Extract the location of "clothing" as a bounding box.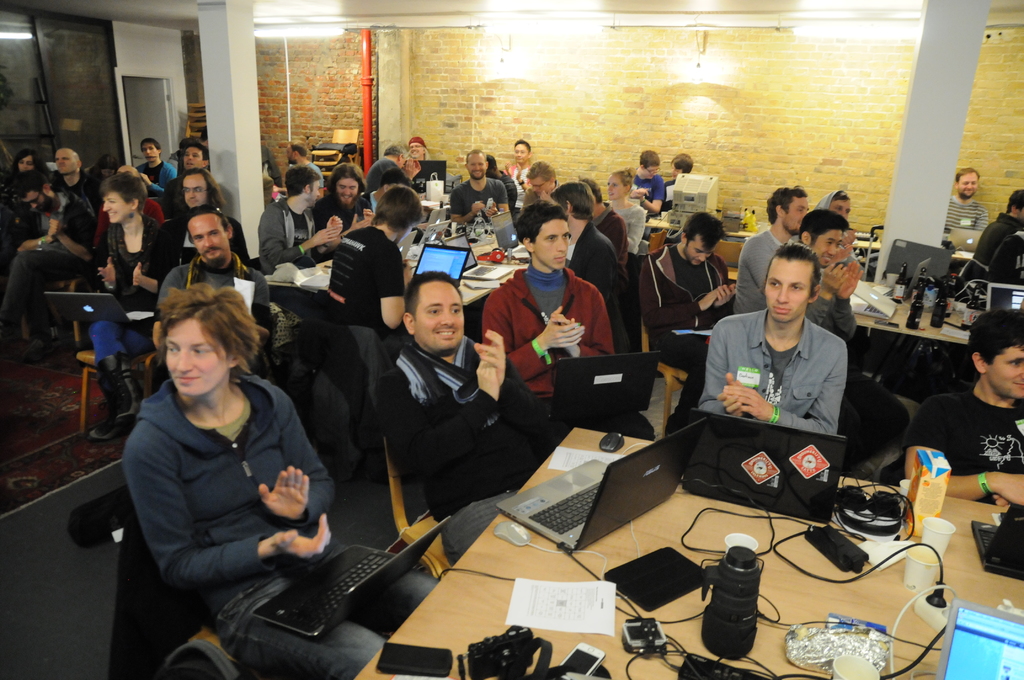
[952, 189, 989, 257].
